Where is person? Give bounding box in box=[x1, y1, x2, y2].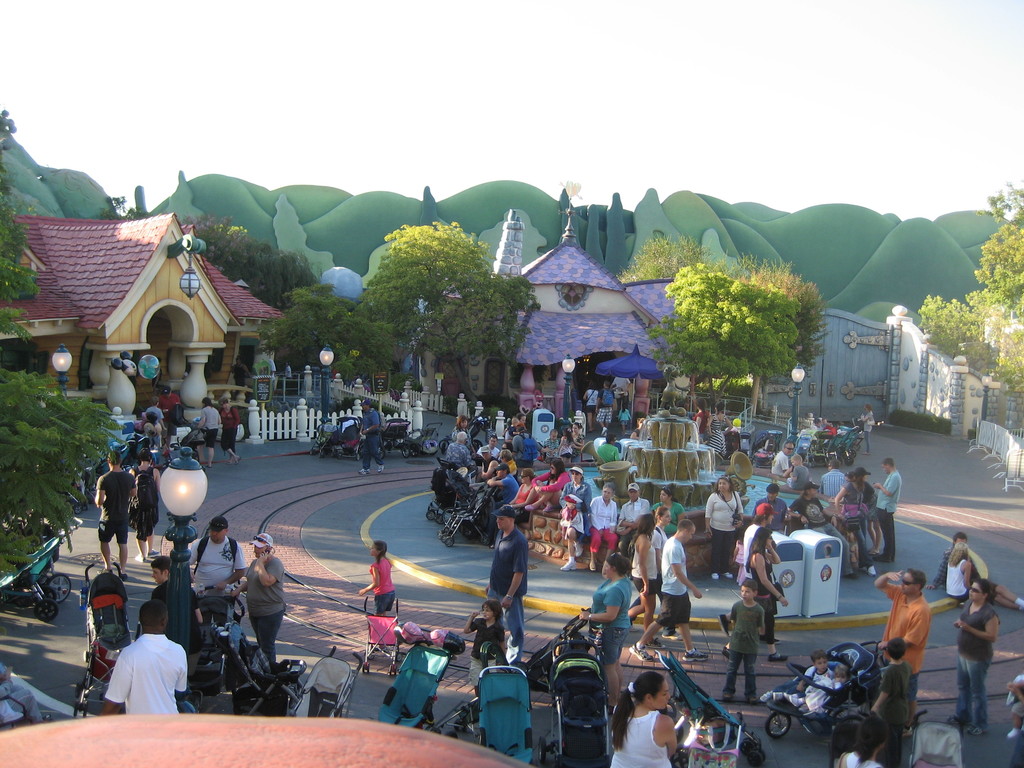
box=[218, 394, 244, 464].
